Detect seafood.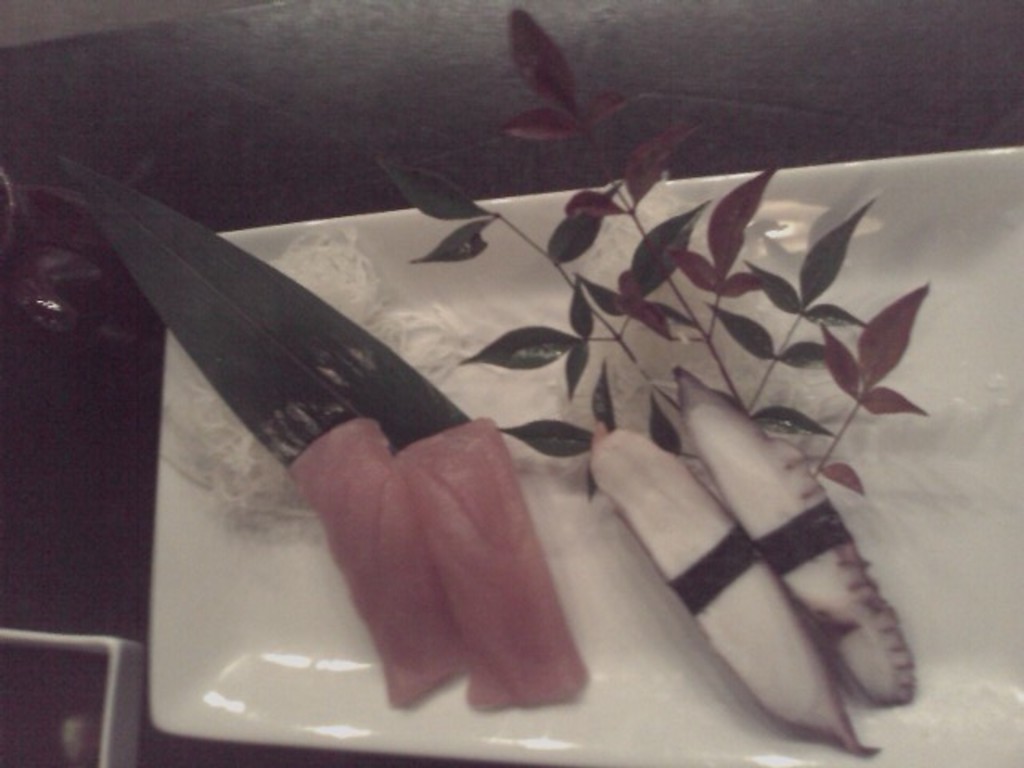
Detected at (left=590, top=419, right=875, bottom=755).
